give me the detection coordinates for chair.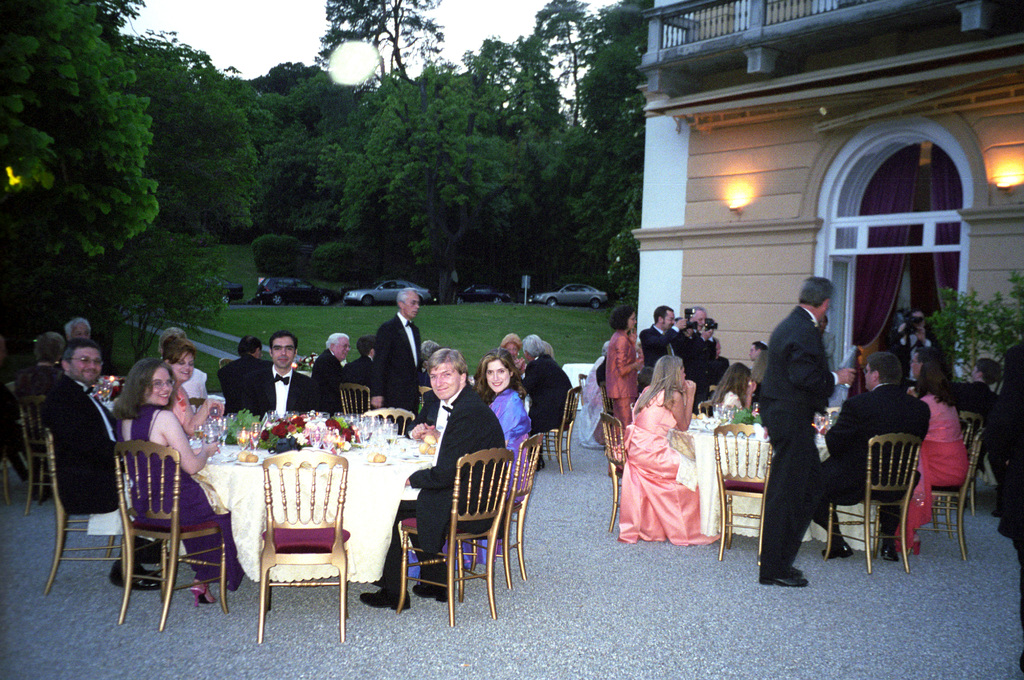
pyautogui.locateOnScreen(235, 432, 347, 645).
